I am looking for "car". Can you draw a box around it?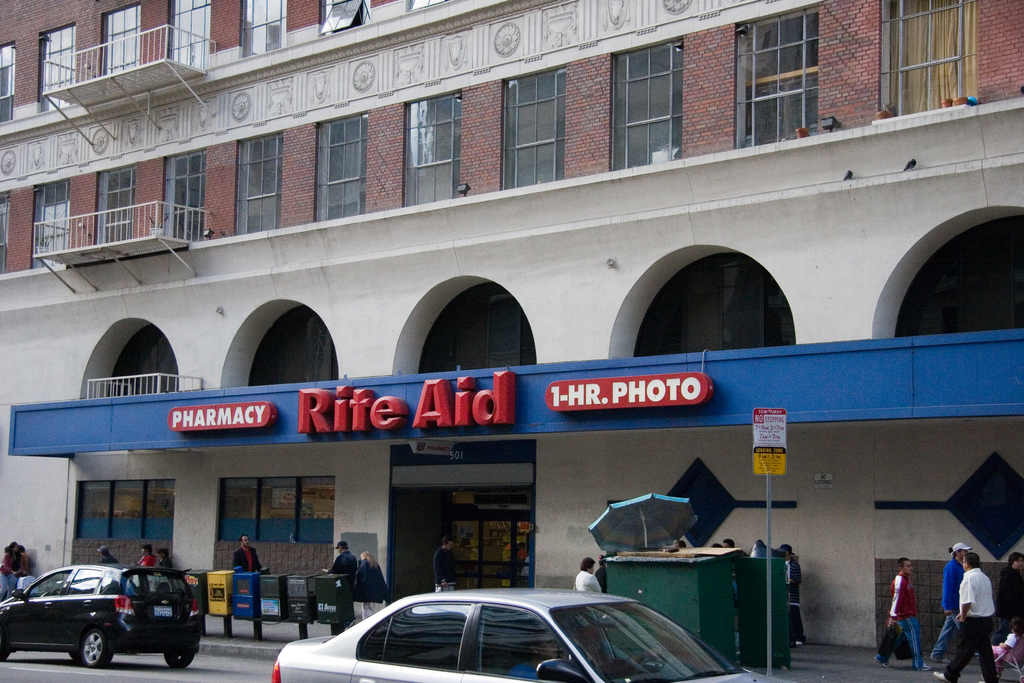
Sure, the bounding box is [3,553,209,671].
